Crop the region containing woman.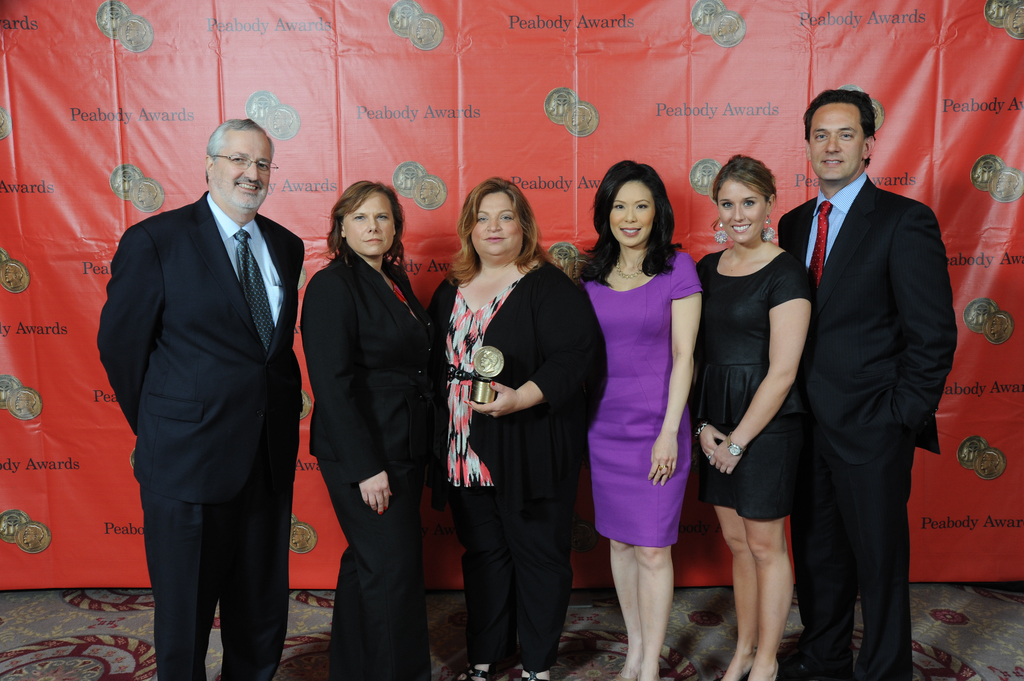
Crop region: 436:211:594:672.
